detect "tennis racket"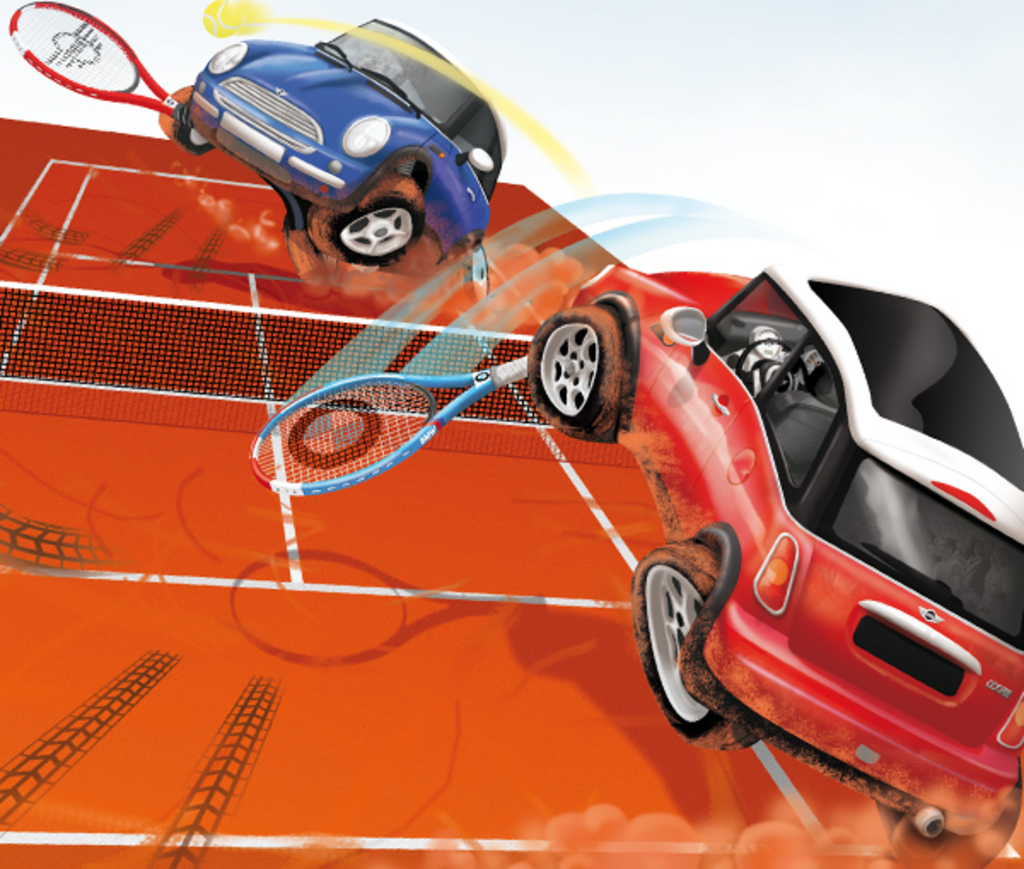
(x1=251, y1=353, x2=527, y2=500)
